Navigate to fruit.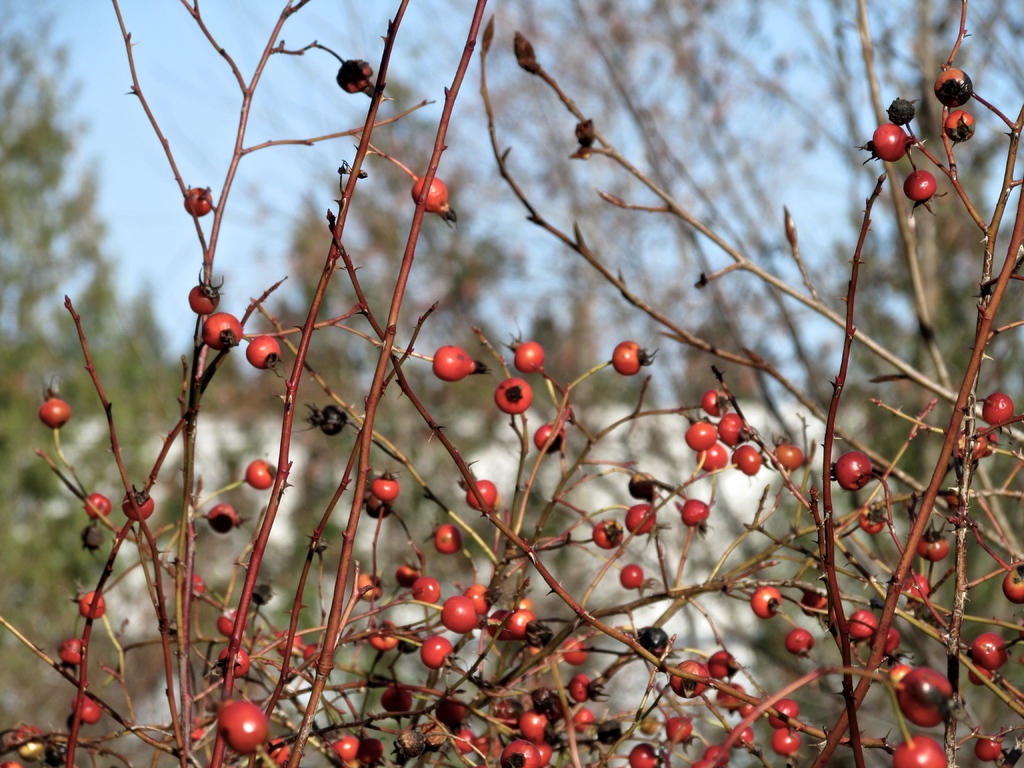
Navigation target: BBox(667, 659, 717, 696).
